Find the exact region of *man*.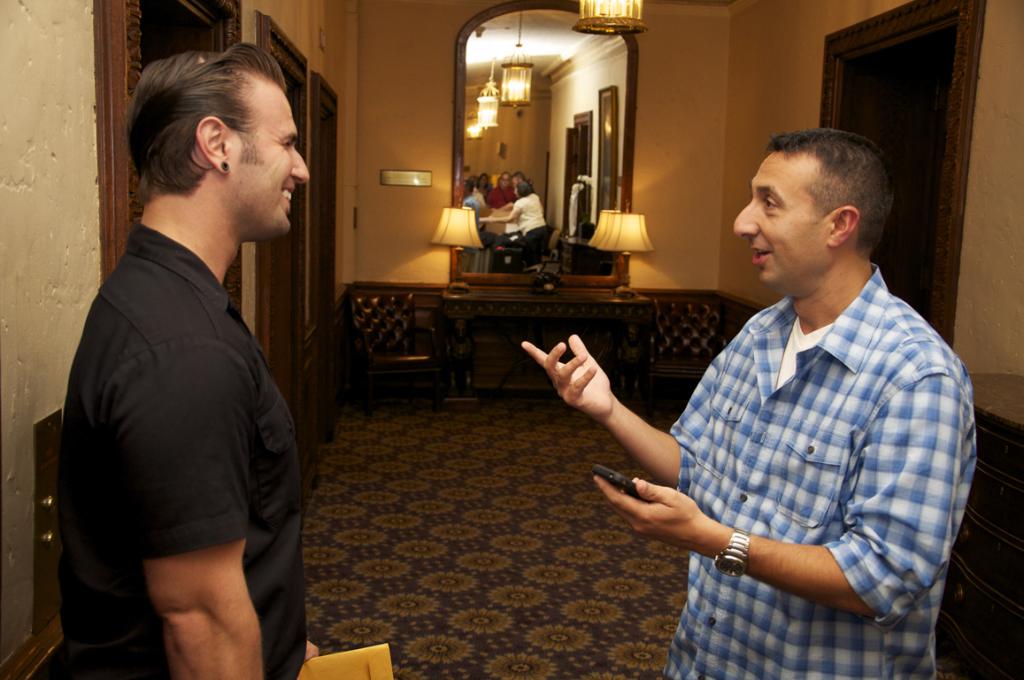
Exact region: bbox=[52, 2, 329, 678].
